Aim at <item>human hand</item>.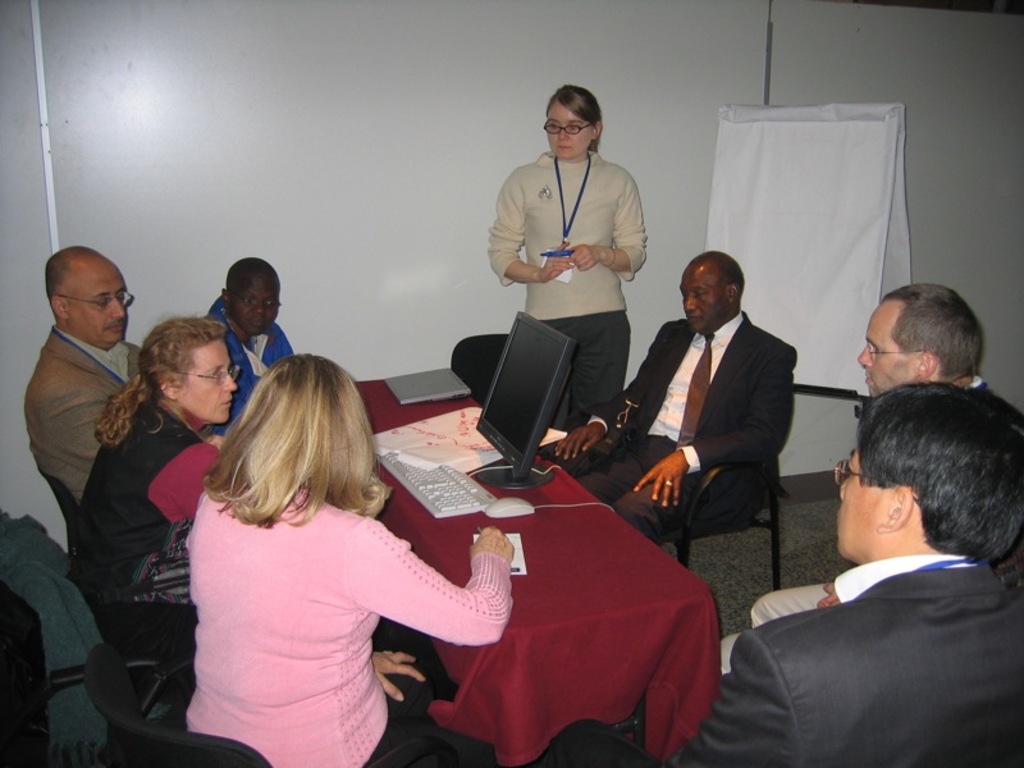
Aimed at (634, 453, 689, 506).
